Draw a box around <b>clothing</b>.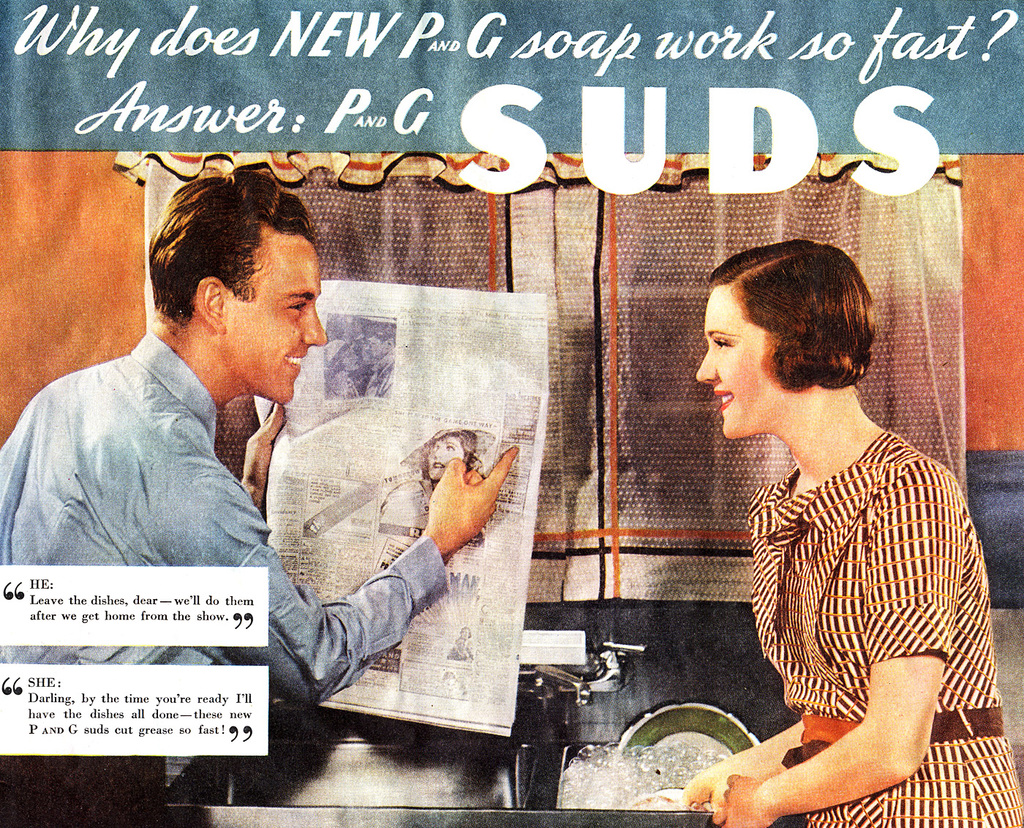
751:431:1023:827.
